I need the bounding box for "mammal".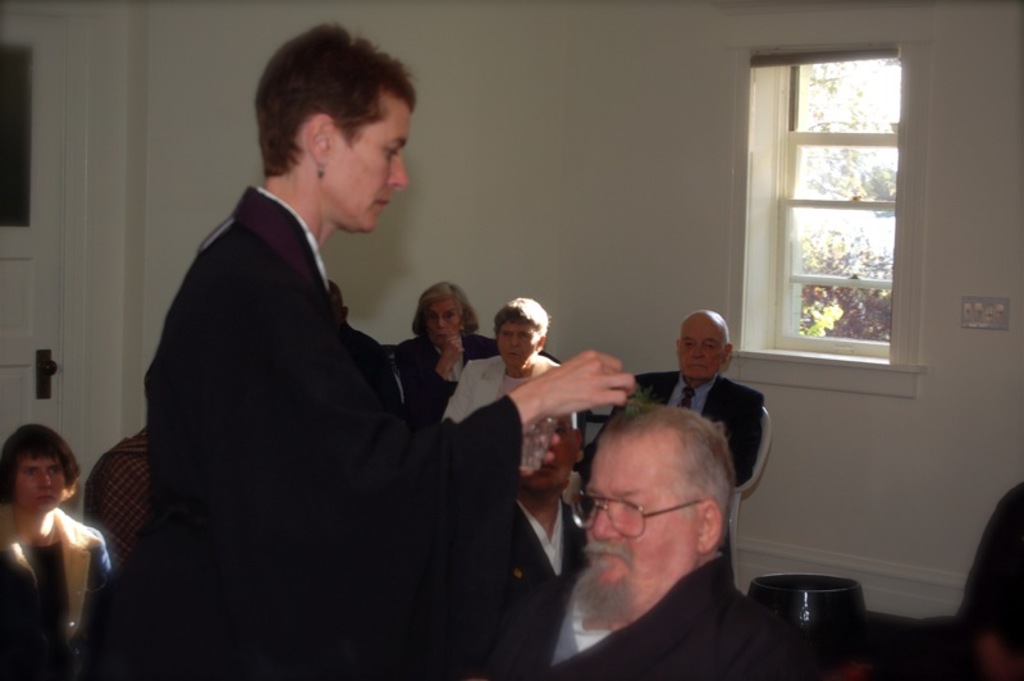
Here it is: (x1=631, y1=306, x2=769, y2=481).
